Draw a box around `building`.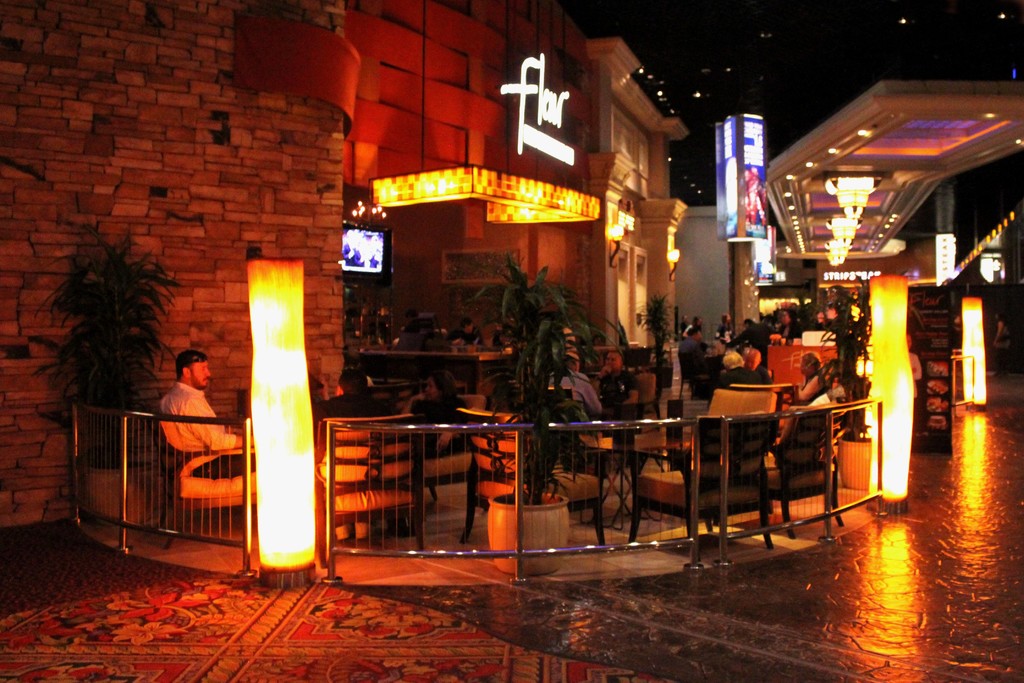
(0,0,342,532).
